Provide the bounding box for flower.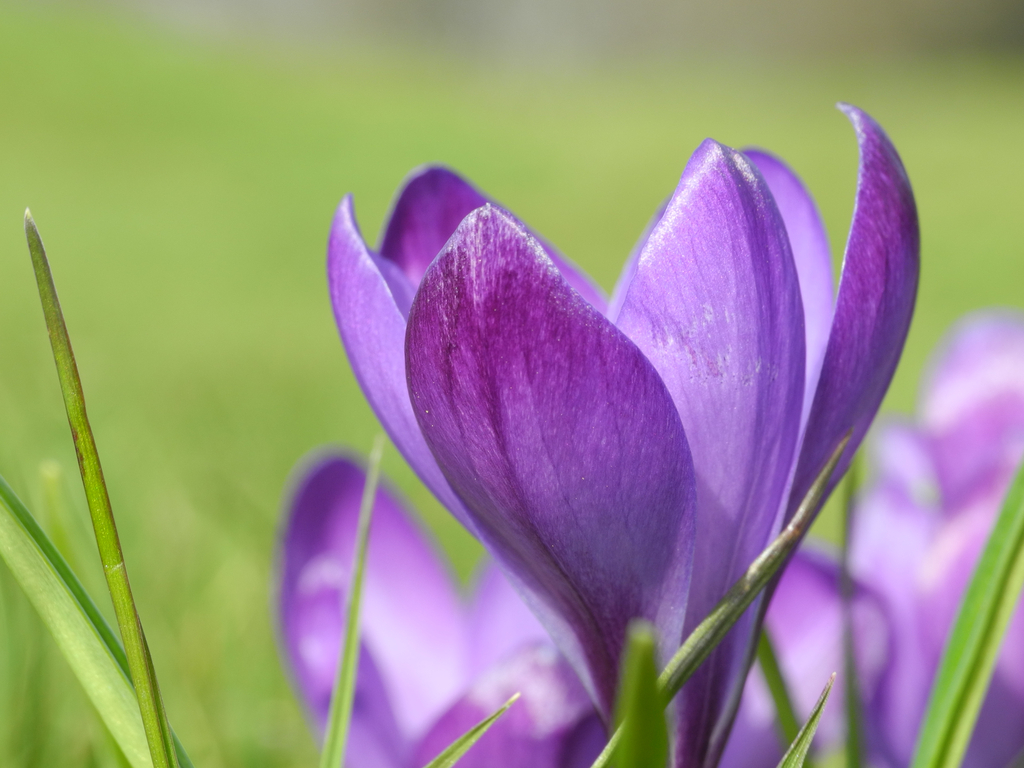
crop(279, 447, 608, 767).
